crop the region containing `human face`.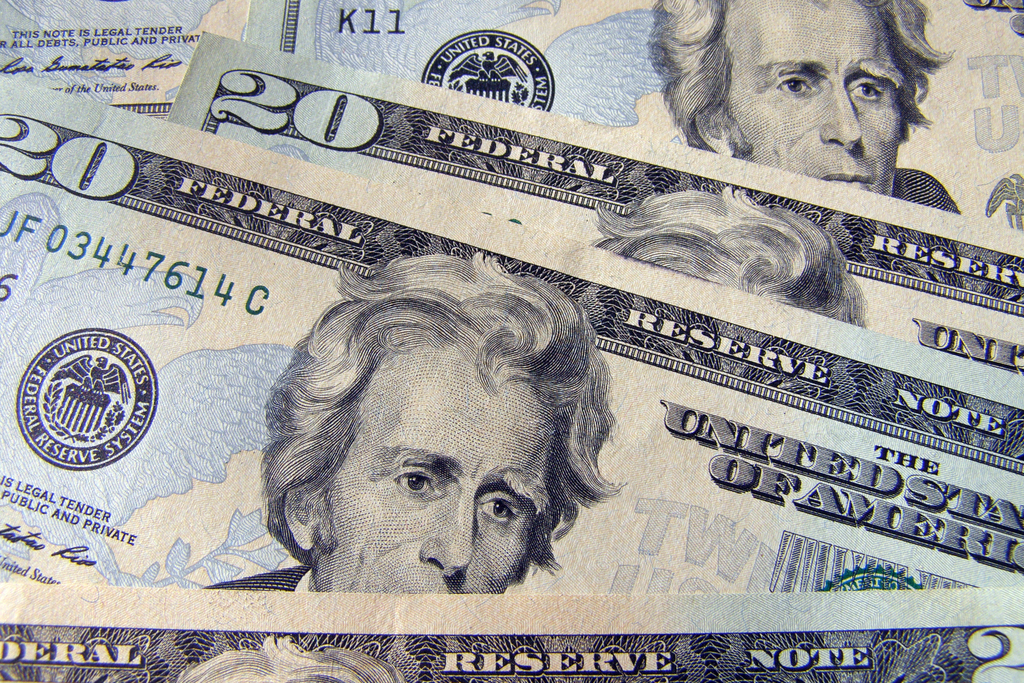
Crop region: x1=731 y1=0 x2=899 y2=188.
